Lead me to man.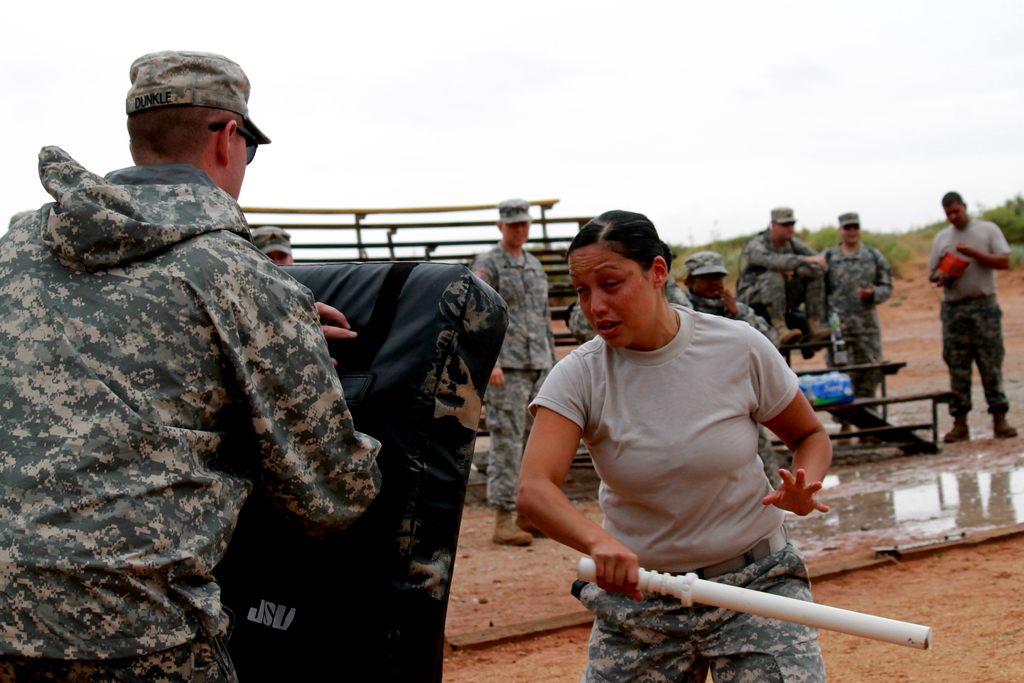
Lead to {"x1": 732, "y1": 204, "x2": 827, "y2": 359}.
